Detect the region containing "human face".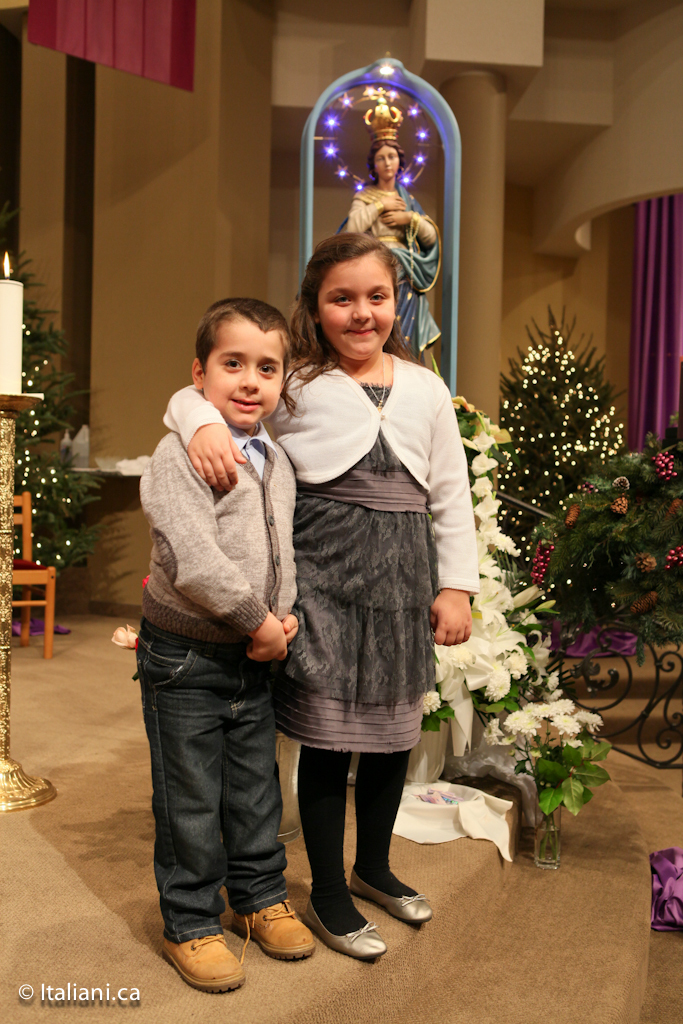
{"left": 202, "top": 326, "right": 284, "bottom": 430}.
